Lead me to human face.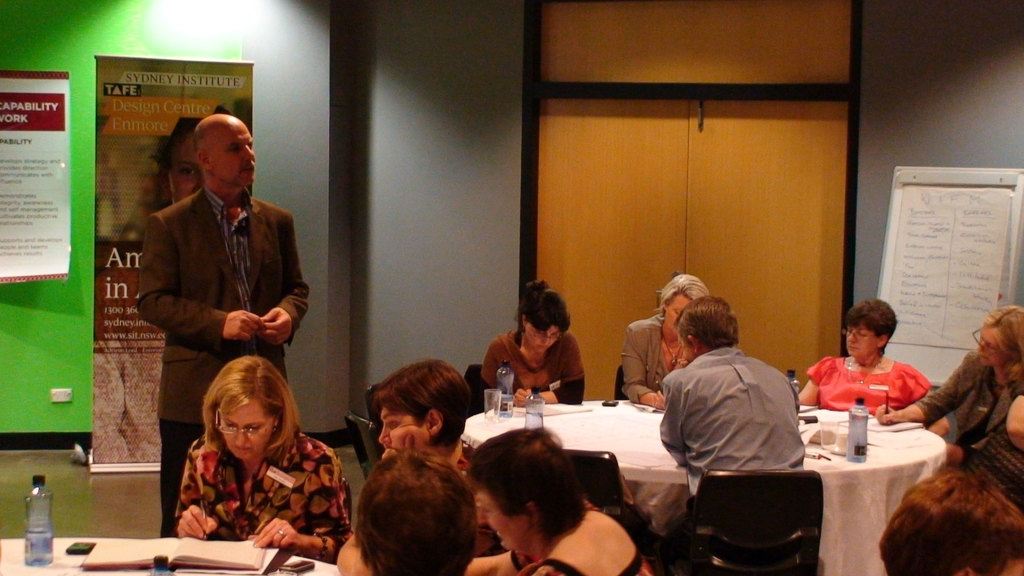
Lead to (left=221, top=397, right=273, bottom=459).
